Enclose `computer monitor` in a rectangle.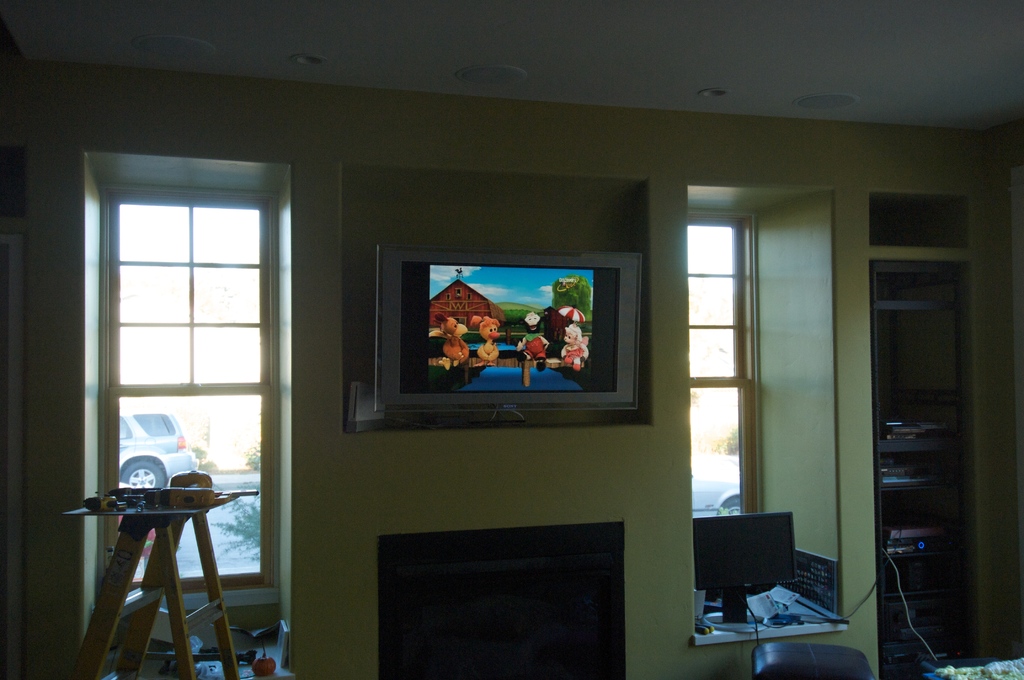
pyautogui.locateOnScreen(366, 242, 646, 414).
